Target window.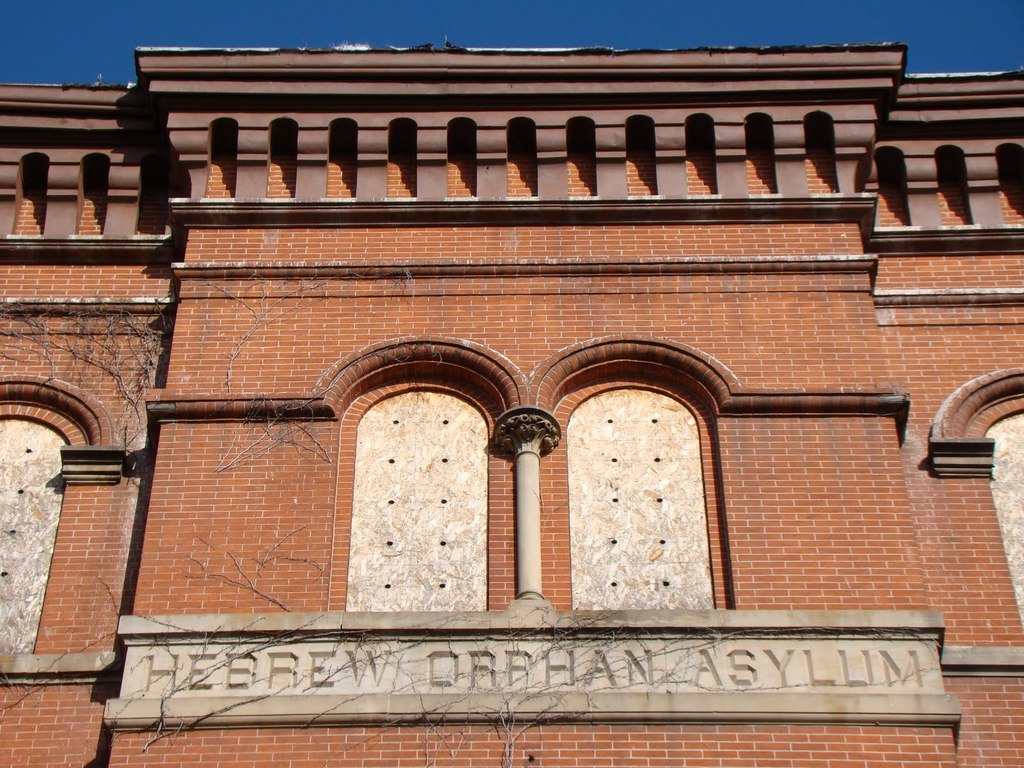
Target region: [x1=0, y1=399, x2=79, y2=653].
